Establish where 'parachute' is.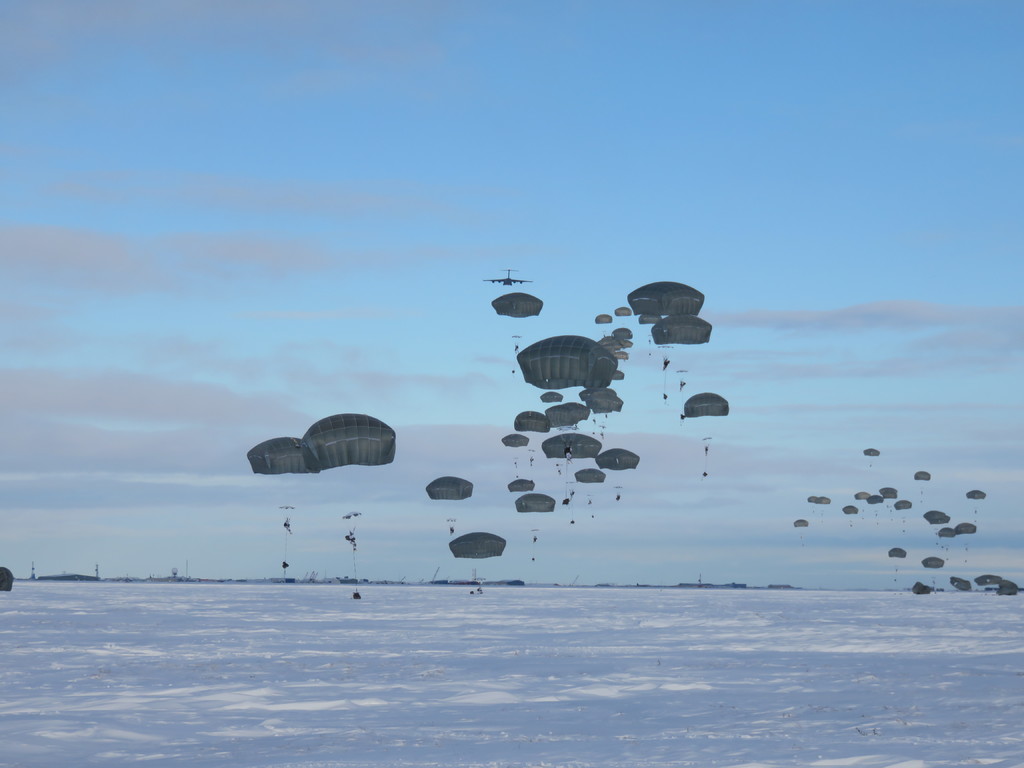
Established at pyautogui.locateOnScreen(969, 488, 988, 508).
